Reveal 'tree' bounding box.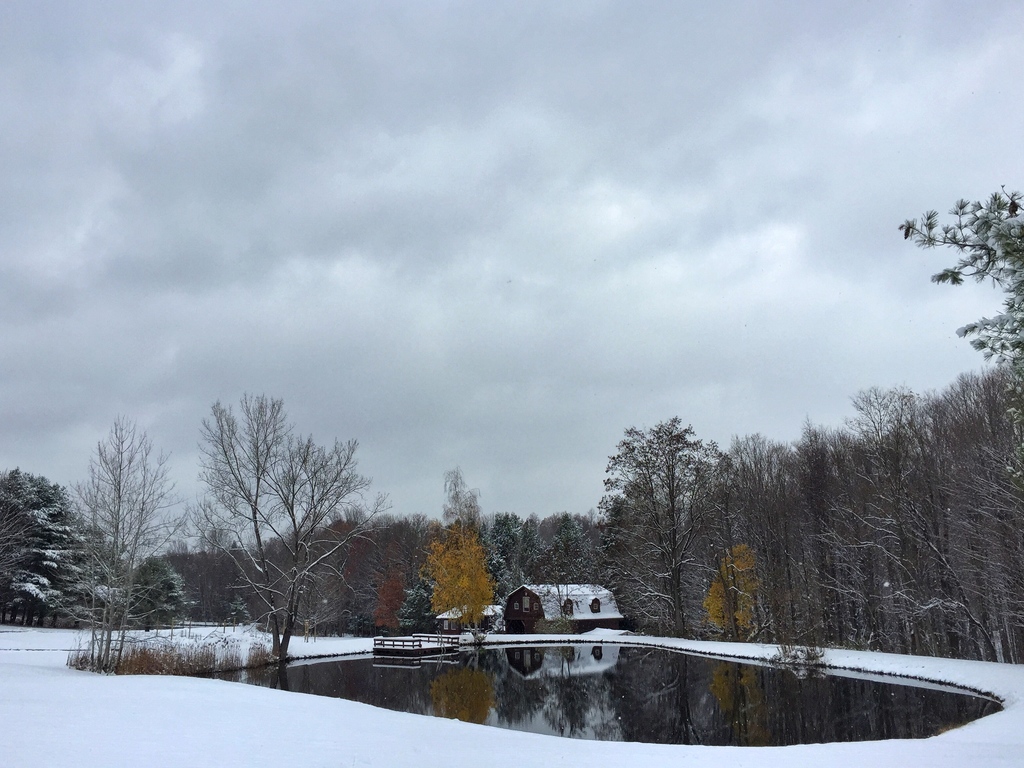
Revealed: box(542, 516, 600, 587).
